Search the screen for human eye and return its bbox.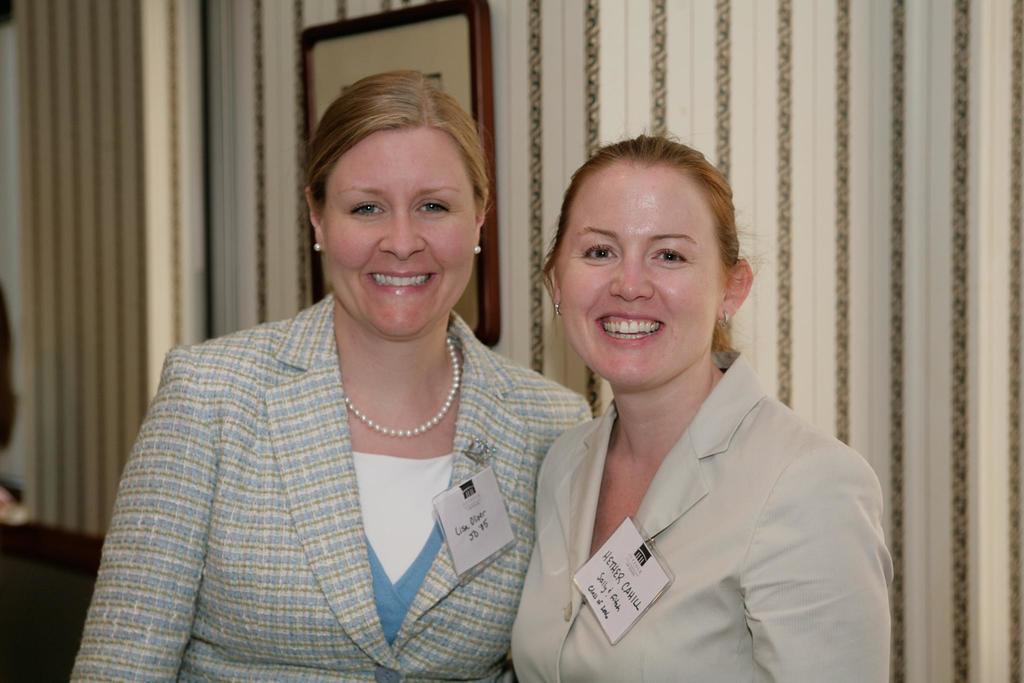
Found: bbox=(416, 193, 455, 216).
